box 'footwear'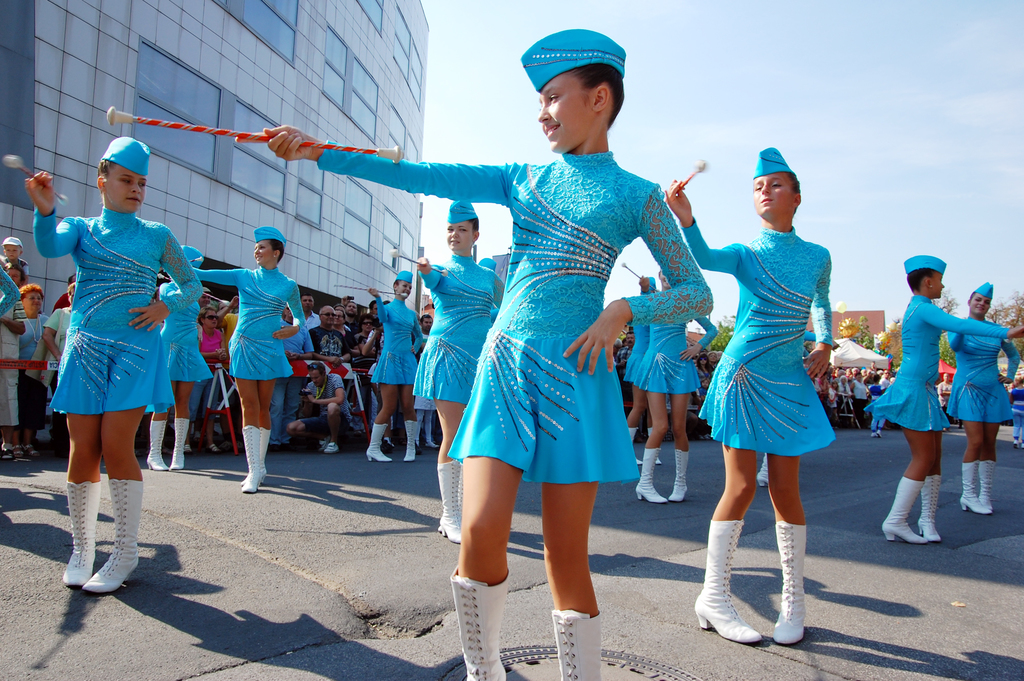
box=[636, 446, 665, 501]
